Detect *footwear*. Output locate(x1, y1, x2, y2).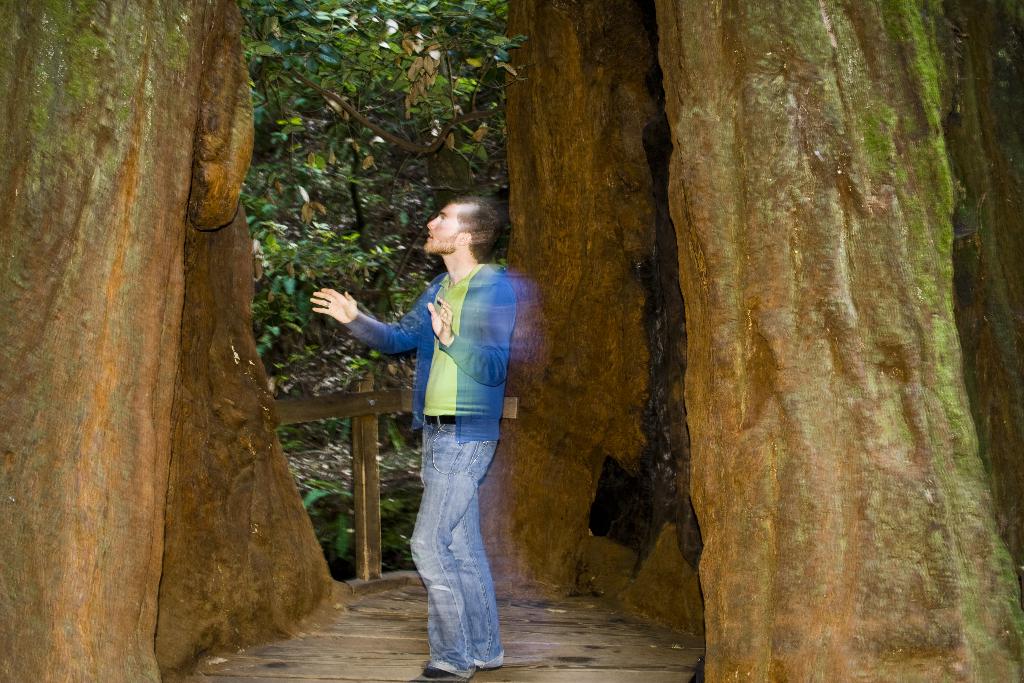
locate(472, 664, 503, 670).
